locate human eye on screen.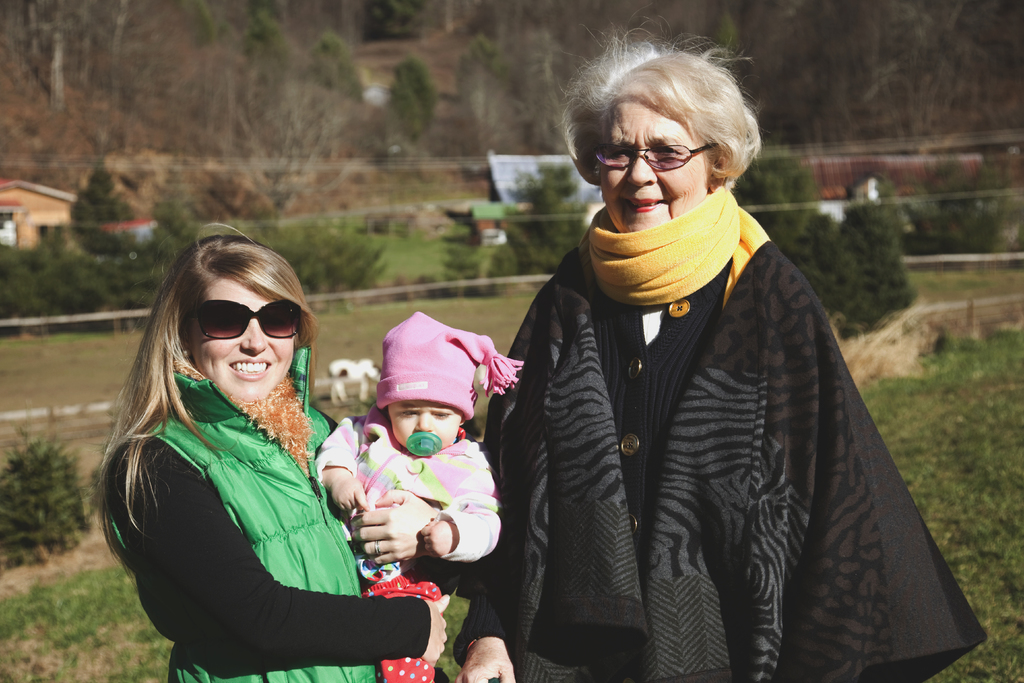
On screen at <bbox>399, 407, 421, 417</bbox>.
